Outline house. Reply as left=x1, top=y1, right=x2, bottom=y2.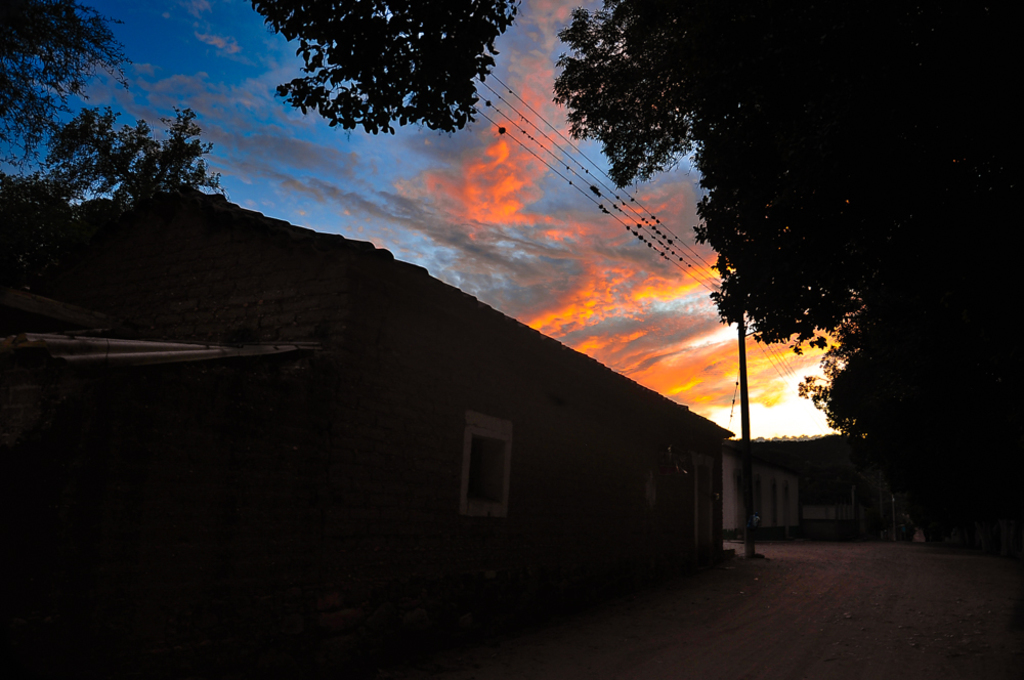
left=719, top=420, right=936, bottom=541.
